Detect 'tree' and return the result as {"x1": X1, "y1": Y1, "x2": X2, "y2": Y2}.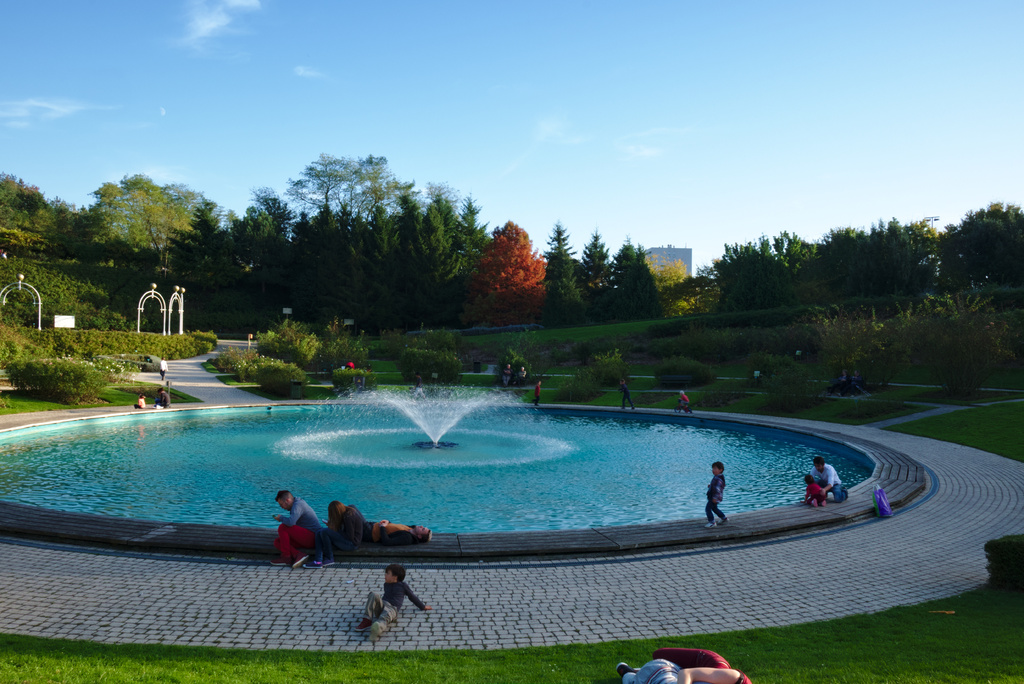
{"x1": 715, "y1": 243, "x2": 760, "y2": 273}.
